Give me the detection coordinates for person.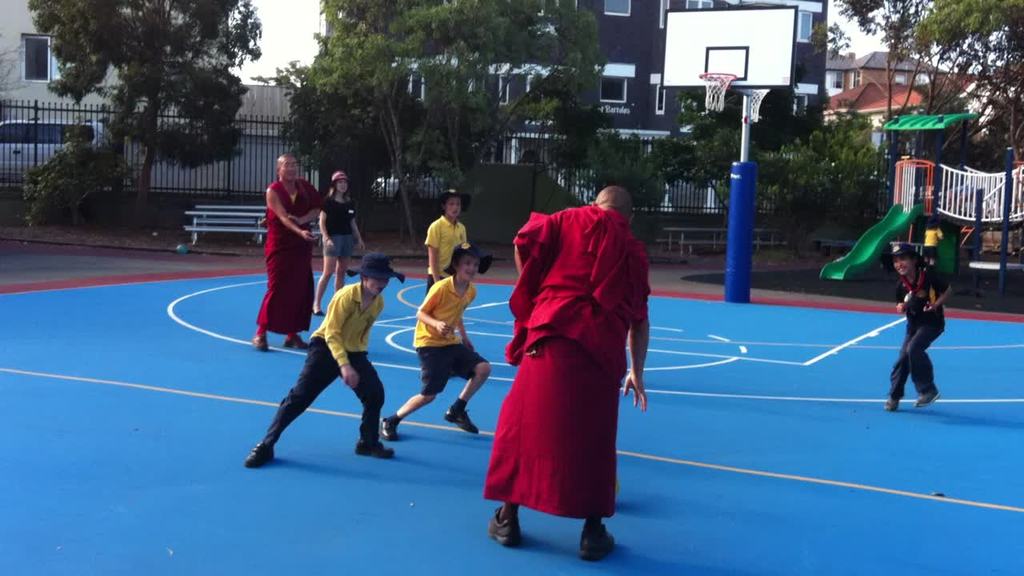
922/210/949/273.
